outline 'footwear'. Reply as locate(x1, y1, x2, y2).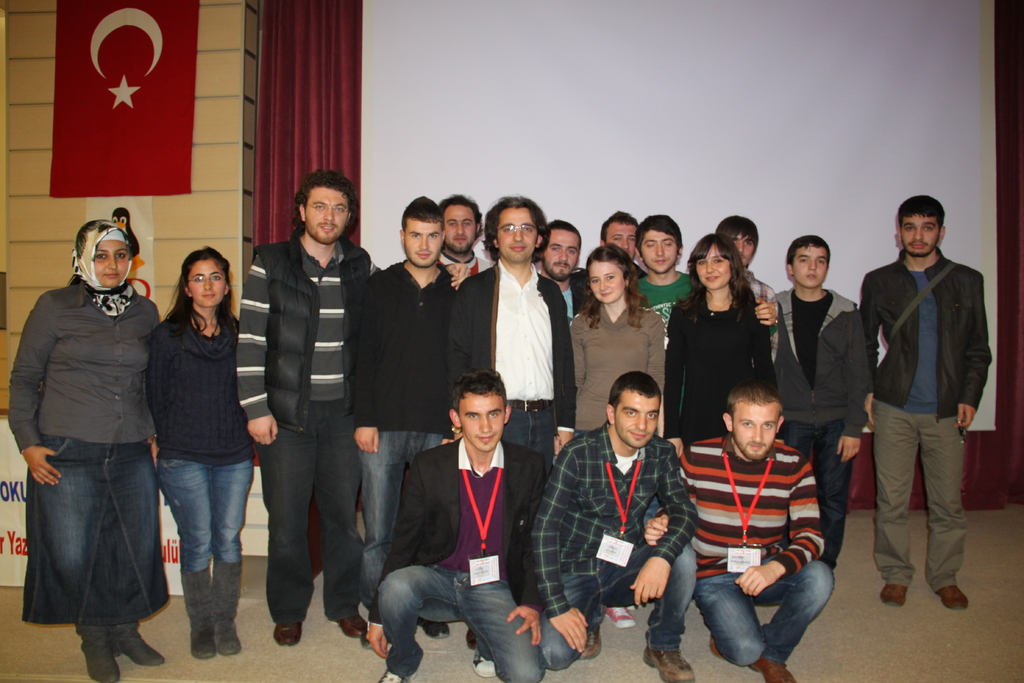
locate(936, 586, 968, 614).
